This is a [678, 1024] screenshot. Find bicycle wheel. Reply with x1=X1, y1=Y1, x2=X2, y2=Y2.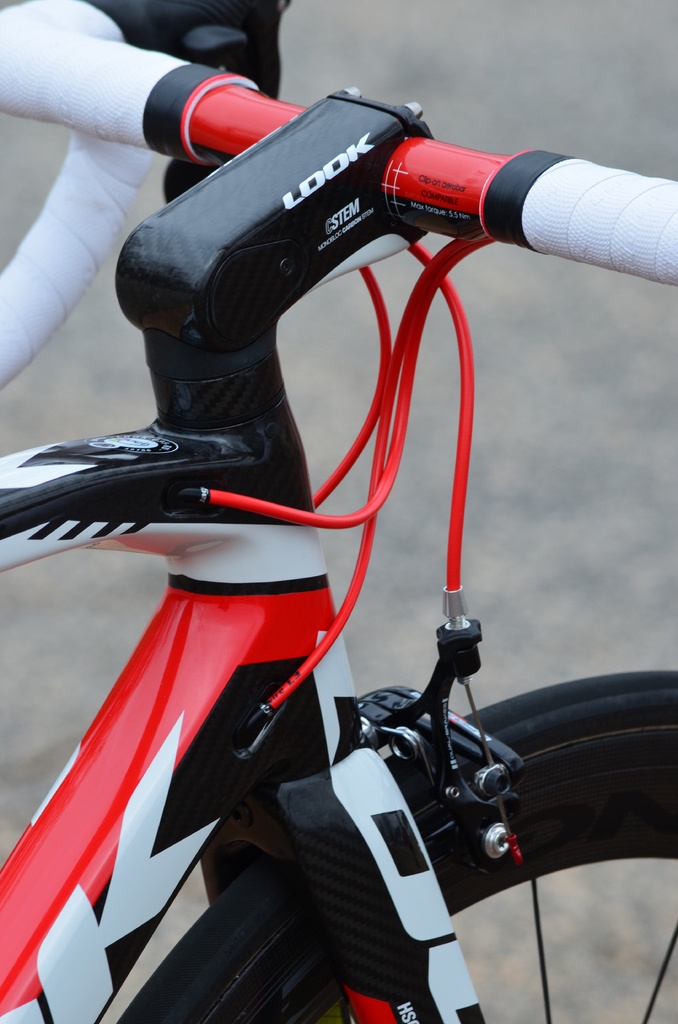
x1=115, y1=673, x2=677, y2=1023.
